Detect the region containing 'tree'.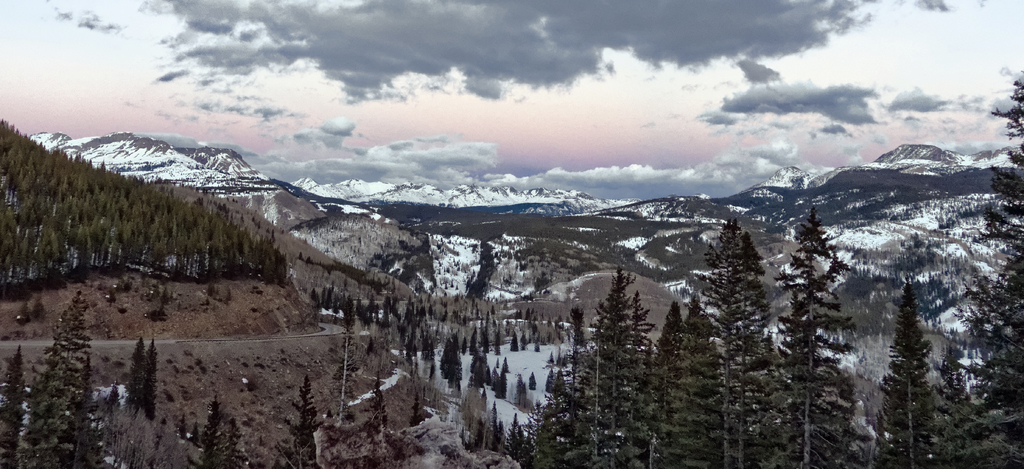
(left=527, top=372, right=539, bottom=391).
